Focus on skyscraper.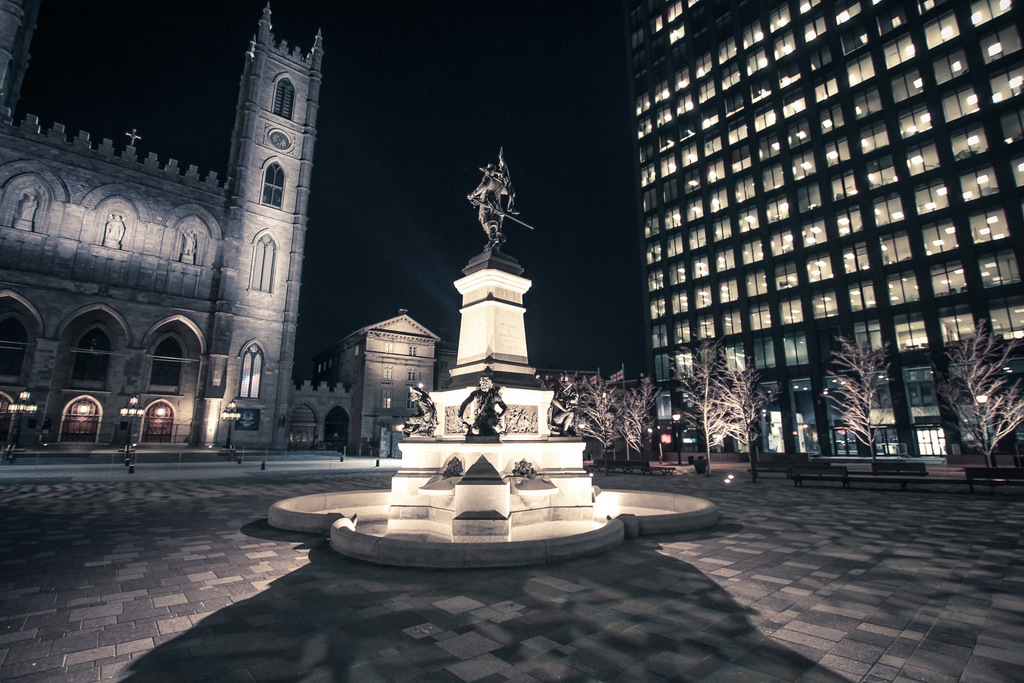
Focused at 627 15 1001 470.
